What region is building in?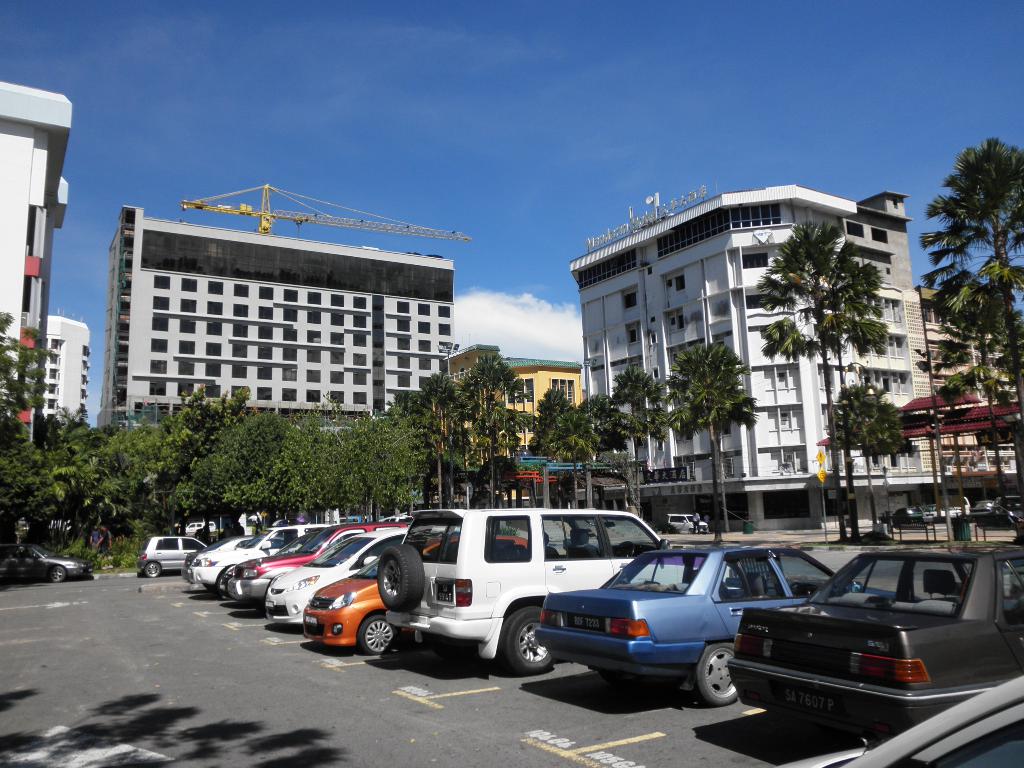
box(431, 344, 583, 506).
